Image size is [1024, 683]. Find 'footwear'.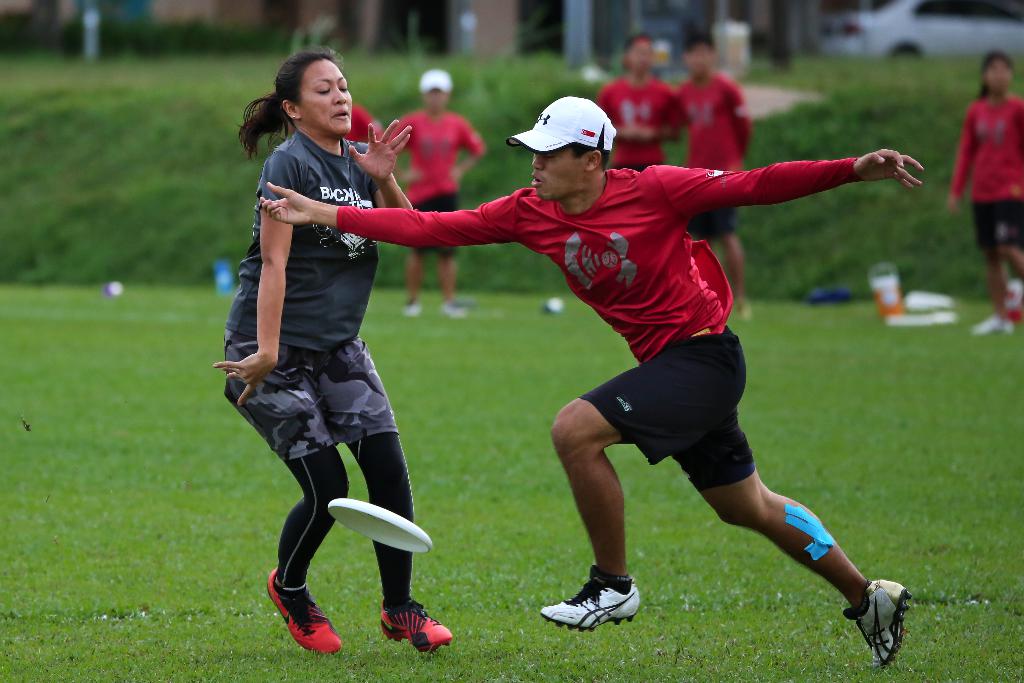
540, 566, 647, 633.
